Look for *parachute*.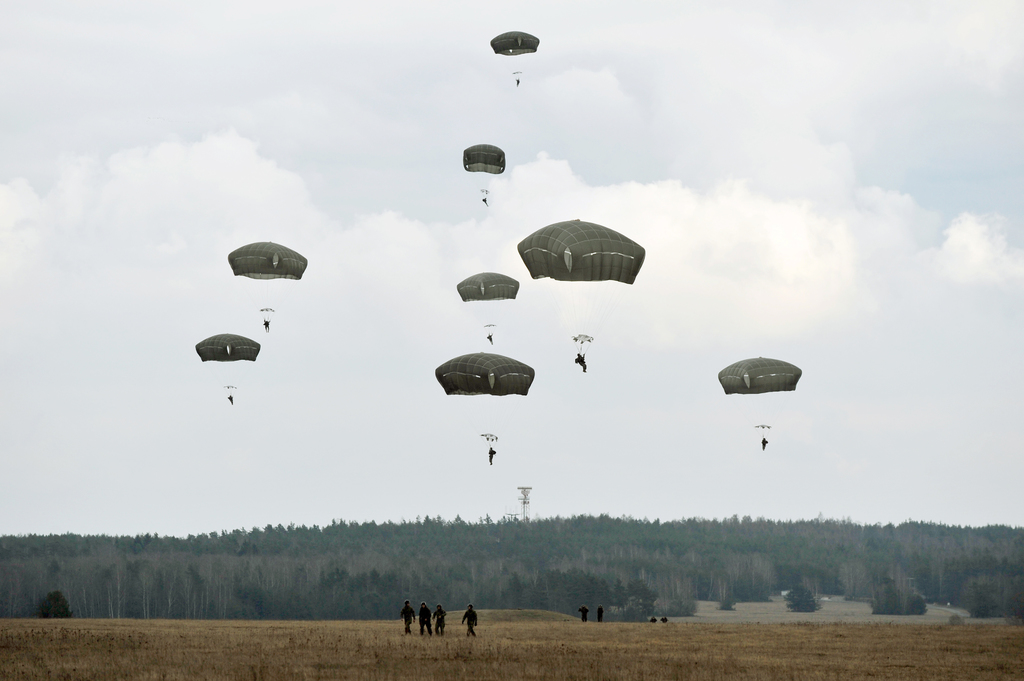
Found: {"x1": 454, "y1": 271, "x2": 522, "y2": 337}.
